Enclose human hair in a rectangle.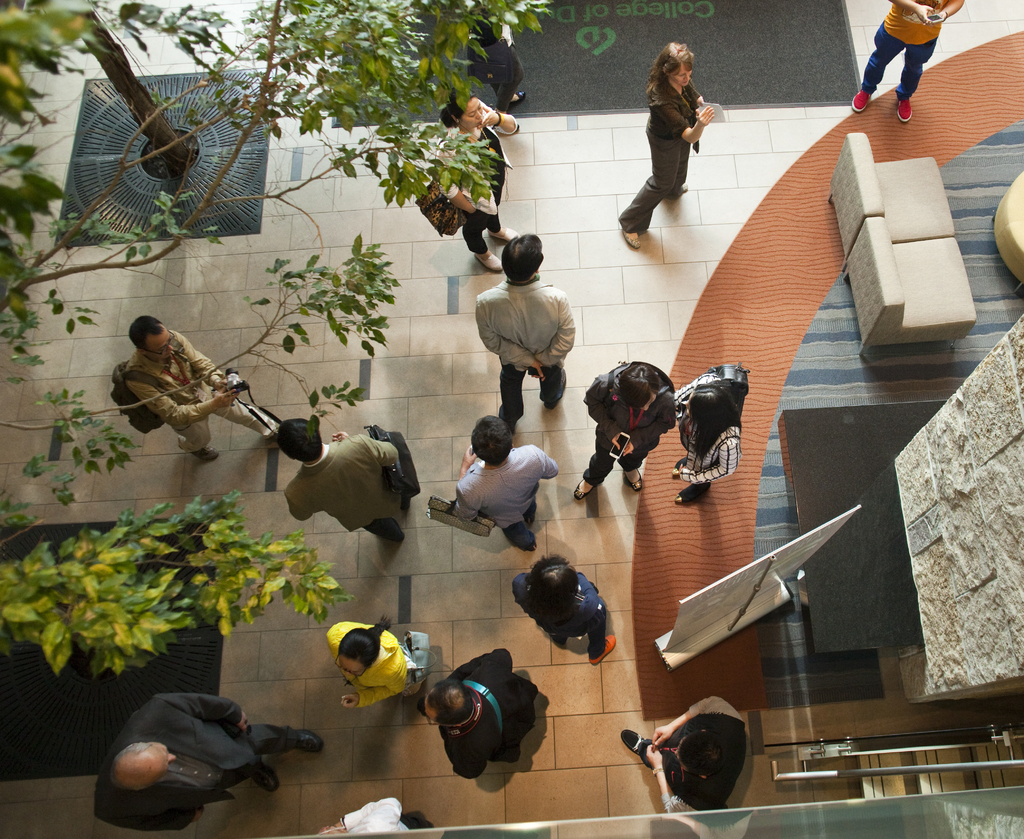
[646,41,694,99].
